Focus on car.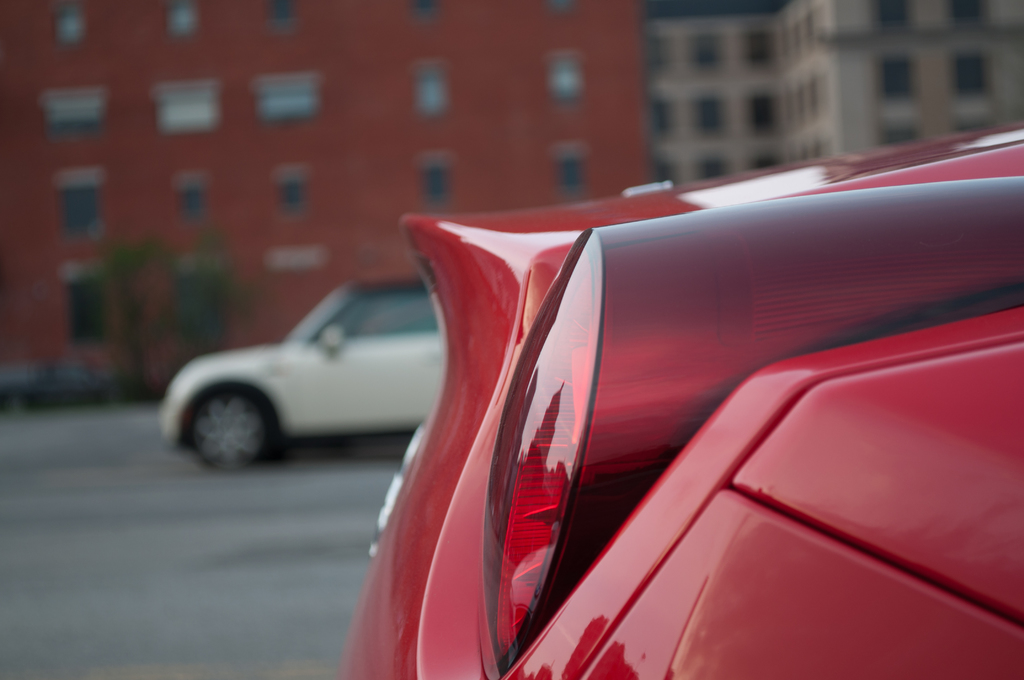
Focused at left=337, top=121, right=1023, bottom=670.
